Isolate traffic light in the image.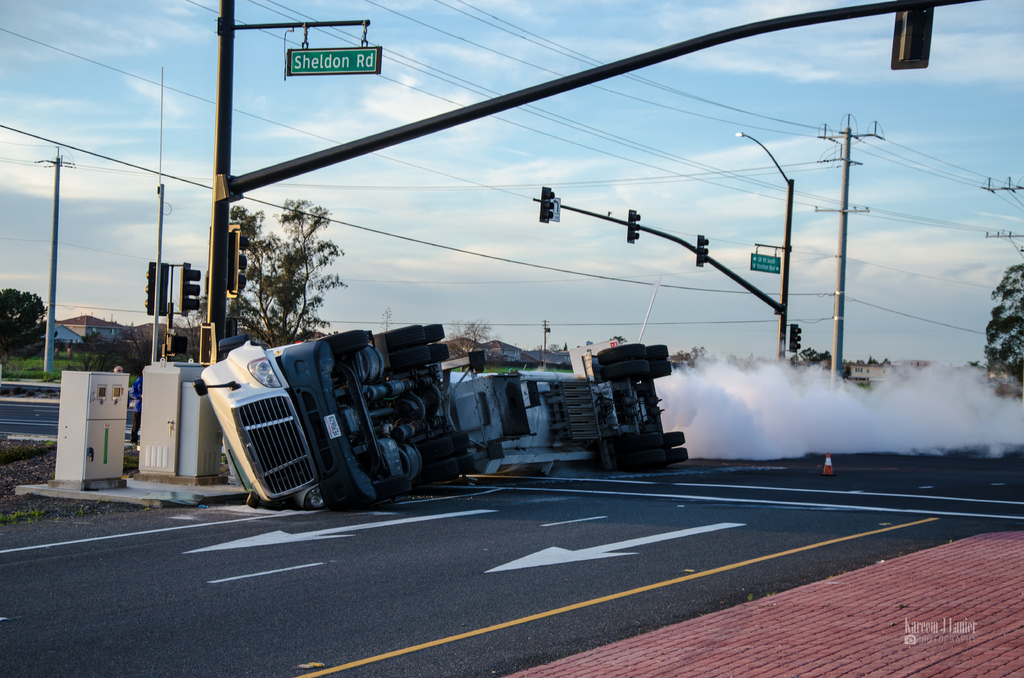
Isolated region: bbox=(888, 0, 936, 69).
